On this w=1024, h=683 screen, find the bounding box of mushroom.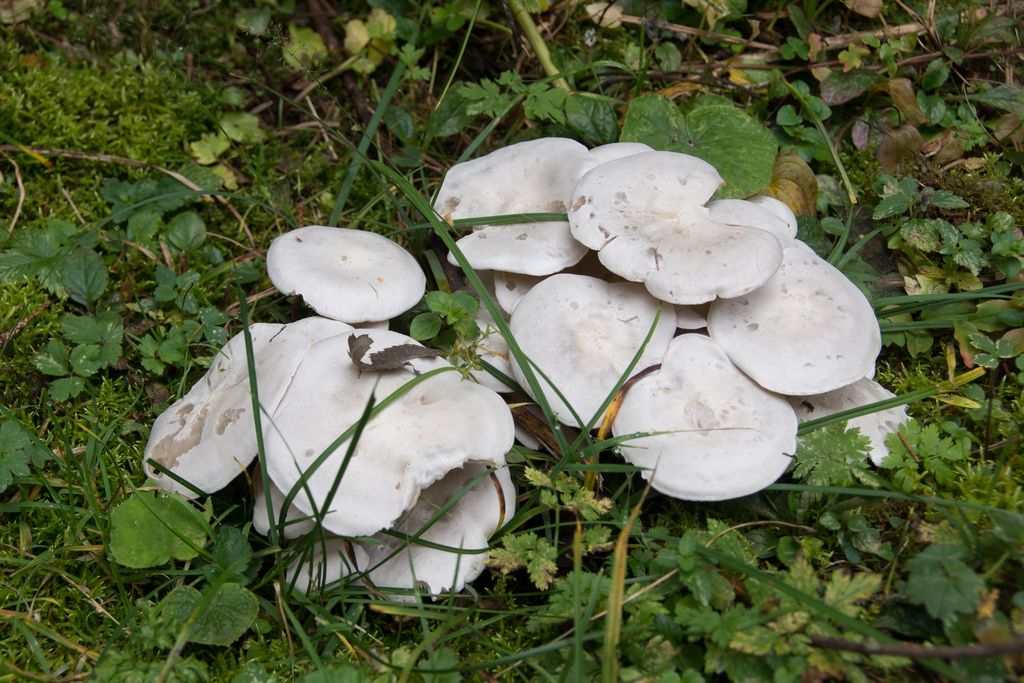
Bounding box: [left=248, top=227, right=444, bottom=347].
